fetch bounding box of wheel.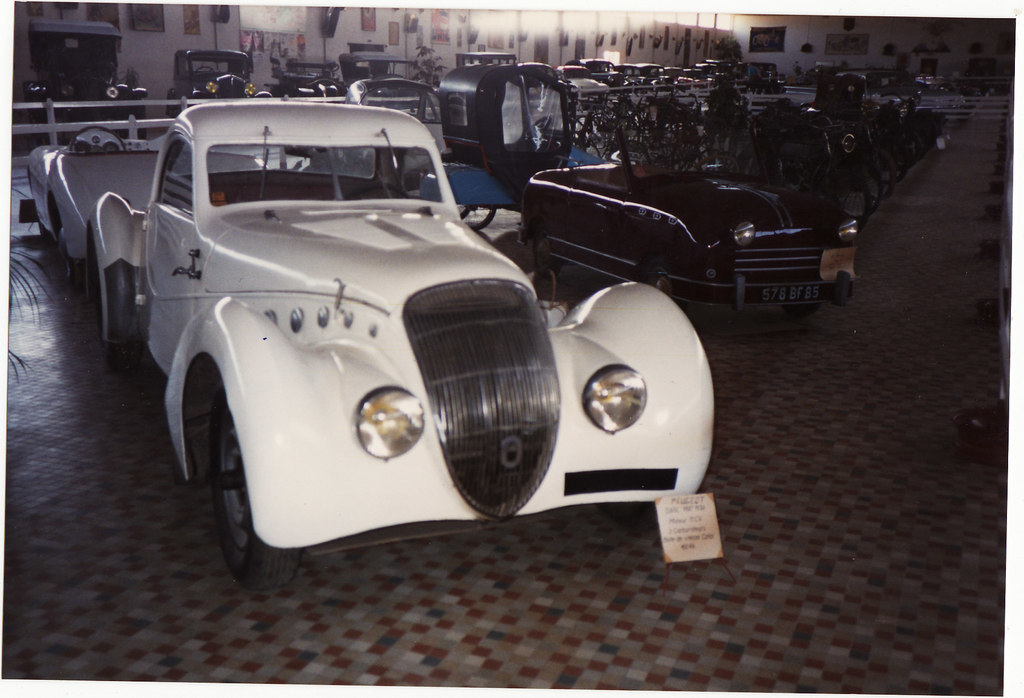
Bbox: box(454, 202, 472, 220).
